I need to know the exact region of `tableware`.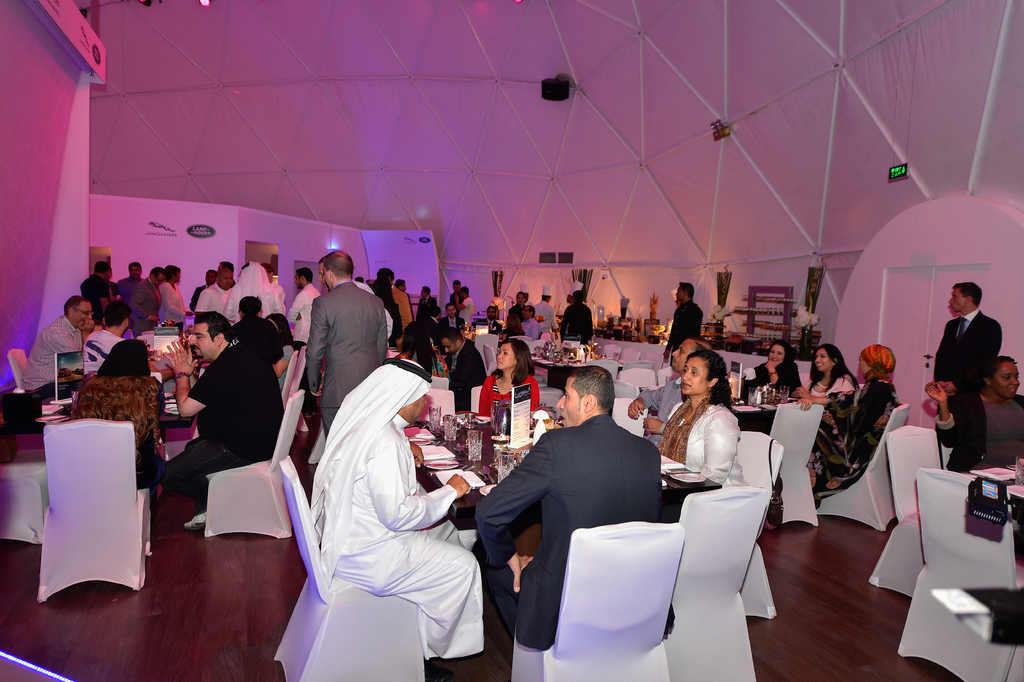
Region: {"x1": 675, "y1": 468, "x2": 701, "y2": 489}.
